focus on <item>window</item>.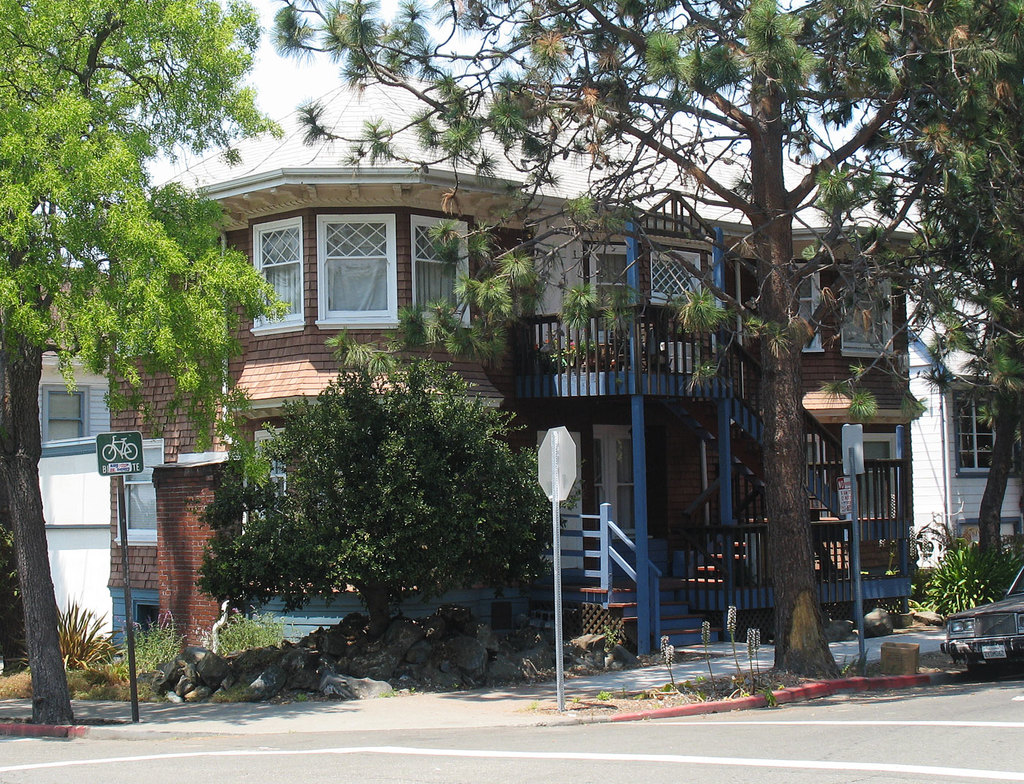
Focused at select_region(231, 213, 304, 332).
